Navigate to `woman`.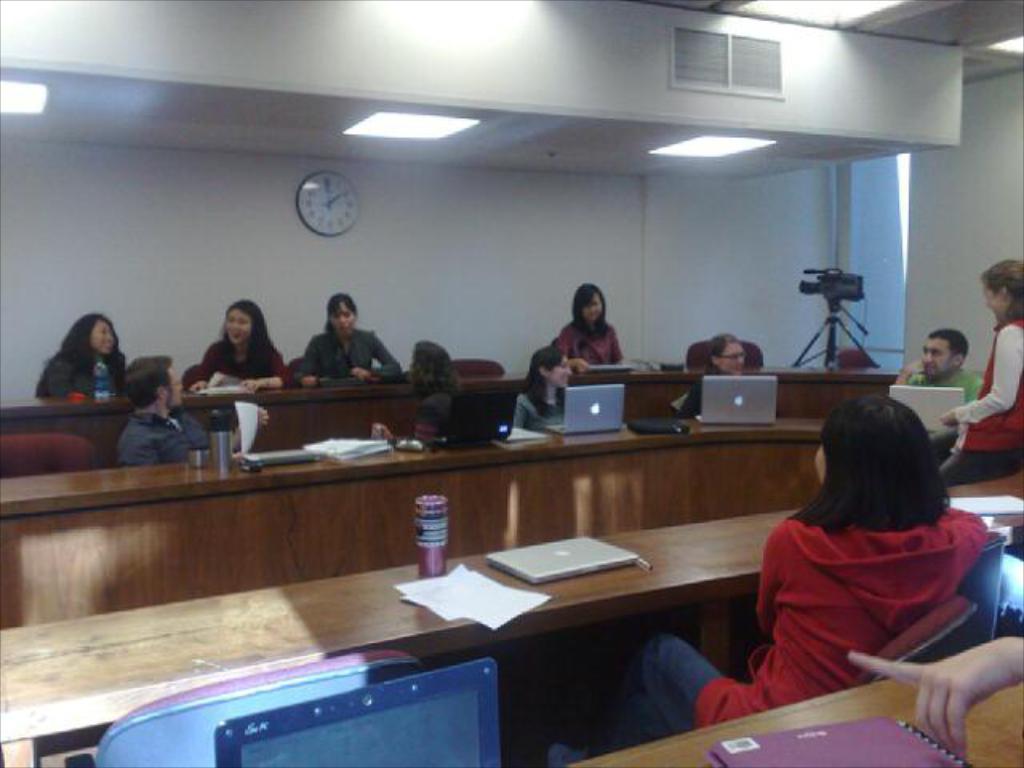
Navigation target: <box>371,341,464,446</box>.
